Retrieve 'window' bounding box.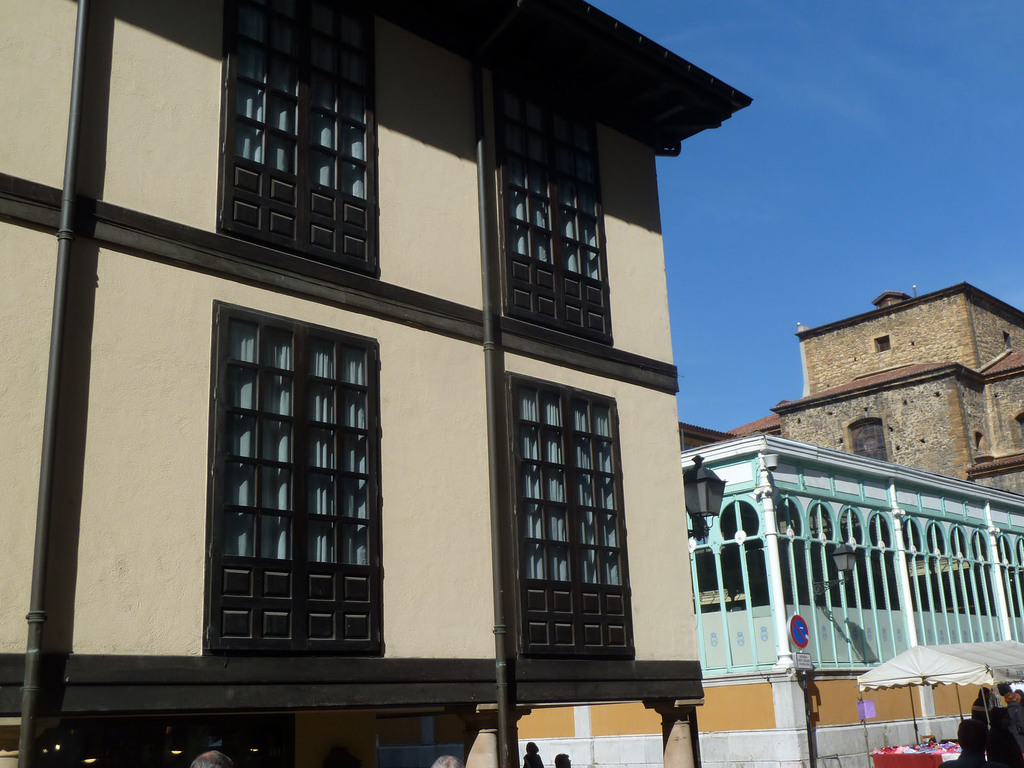
Bounding box: 196 276 385 669.
